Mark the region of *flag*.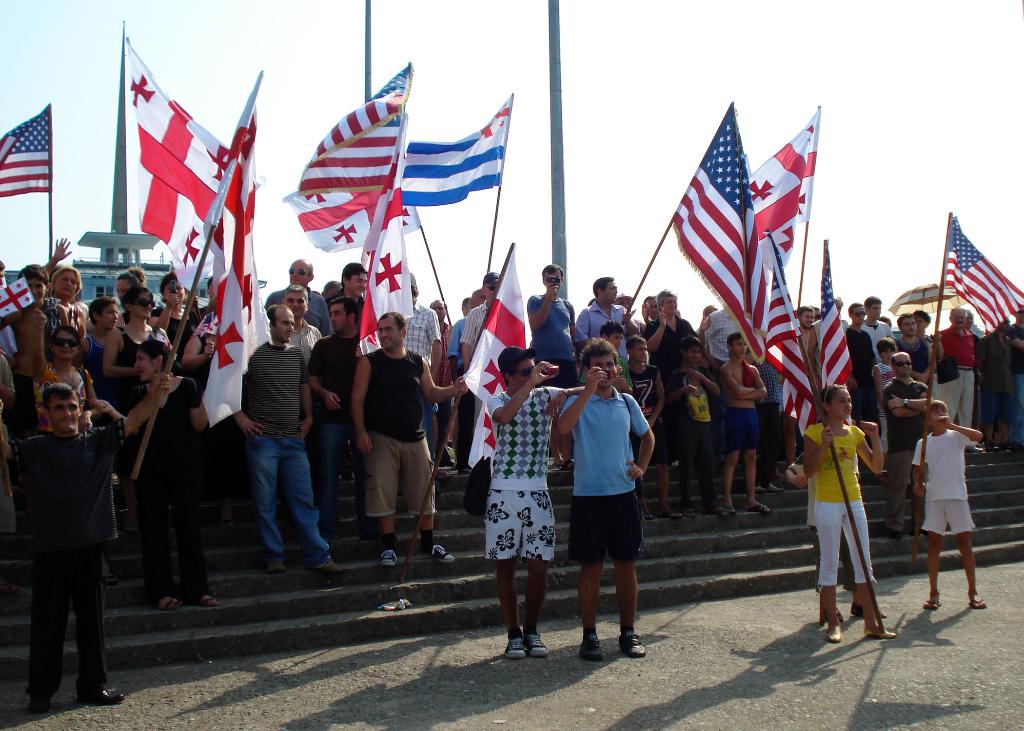
Region: 669/103/799/362.
